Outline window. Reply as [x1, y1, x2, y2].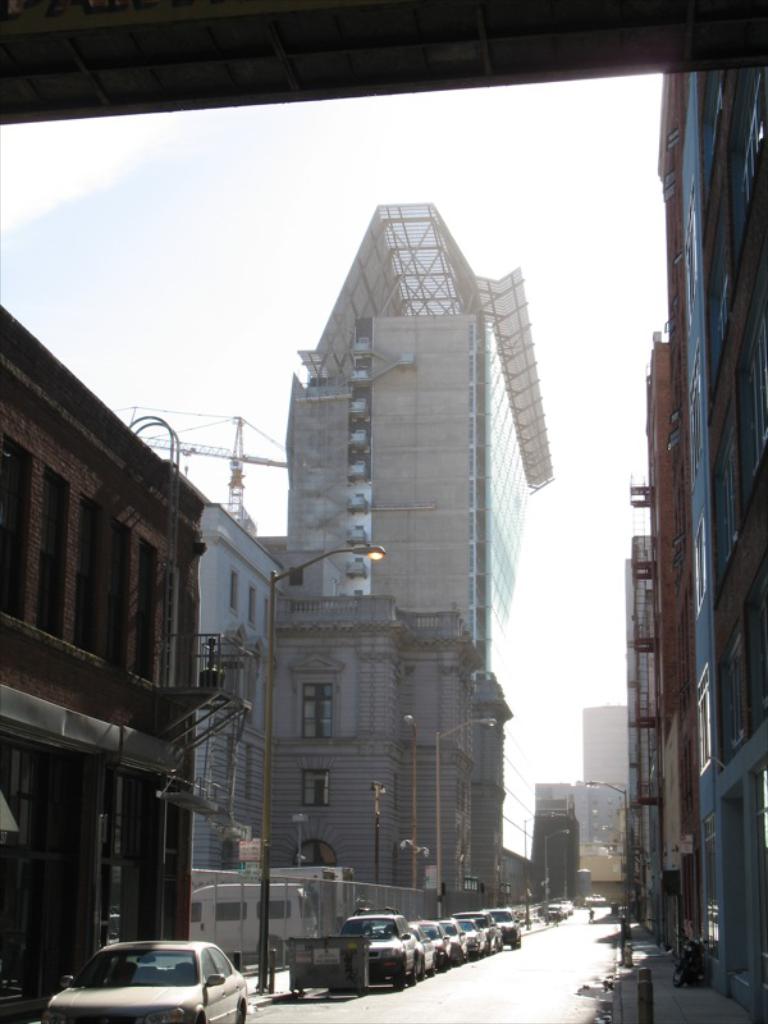
[102, 521, 133, 677].
